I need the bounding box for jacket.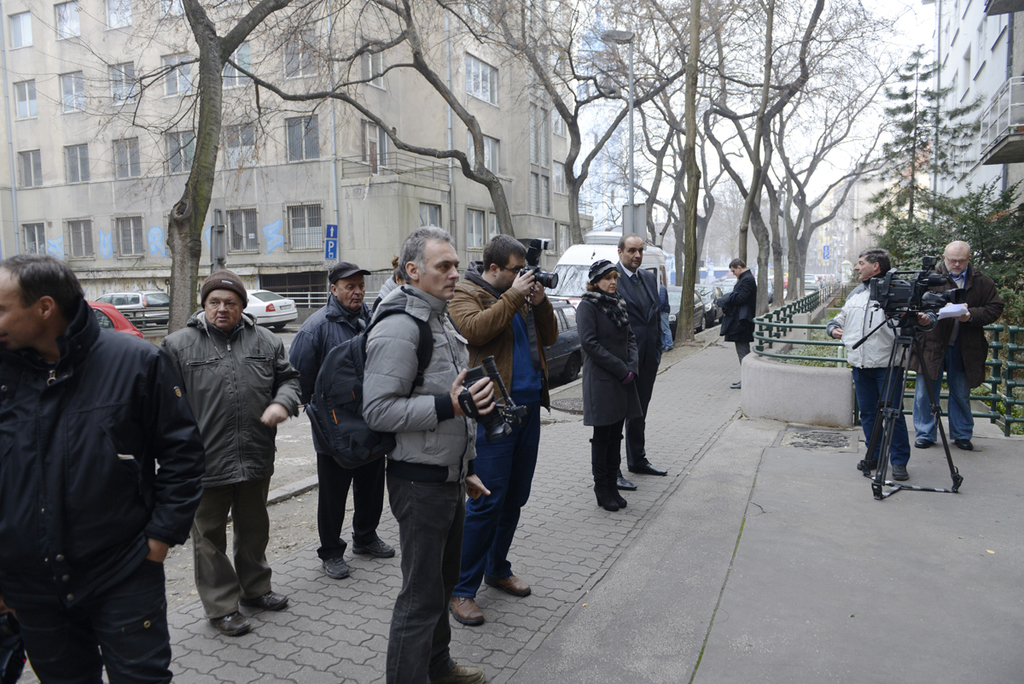
Here it is: locate(158, 307, 302, 489).
